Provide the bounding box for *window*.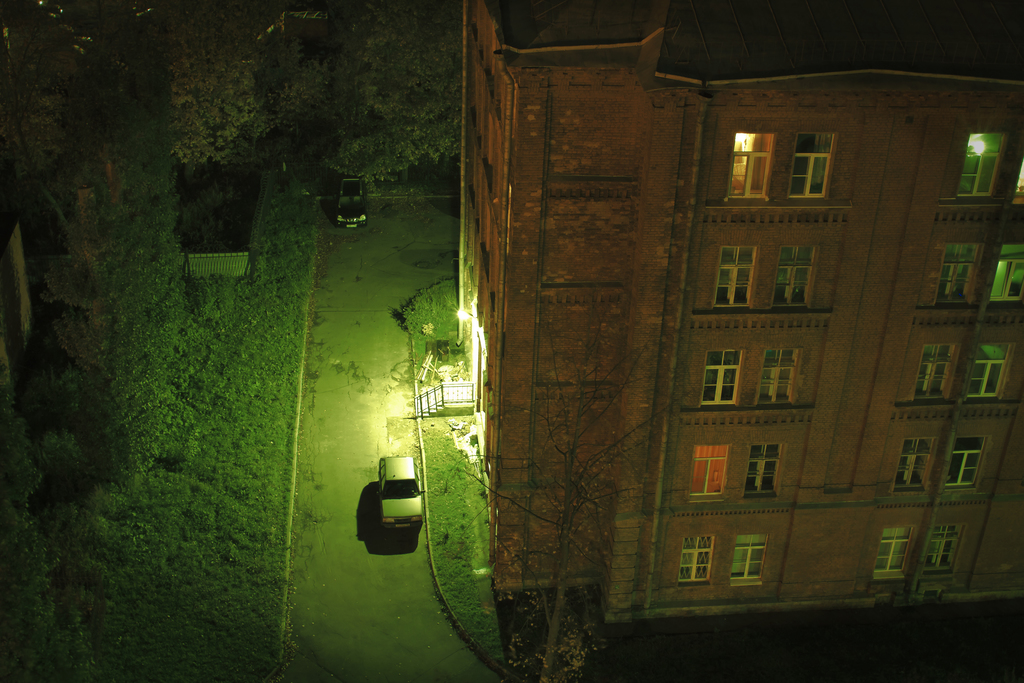
pyautogui.locateOnScreen(990, 242, 1023, 299).
